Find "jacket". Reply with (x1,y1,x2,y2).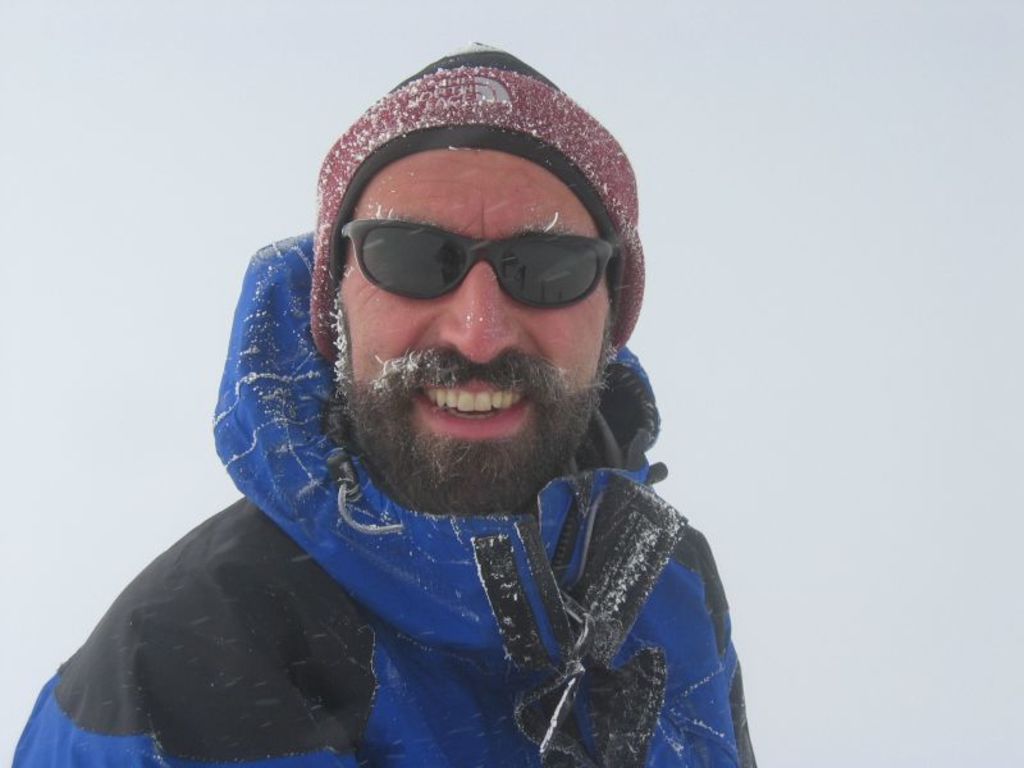
(76,116,774,767).
